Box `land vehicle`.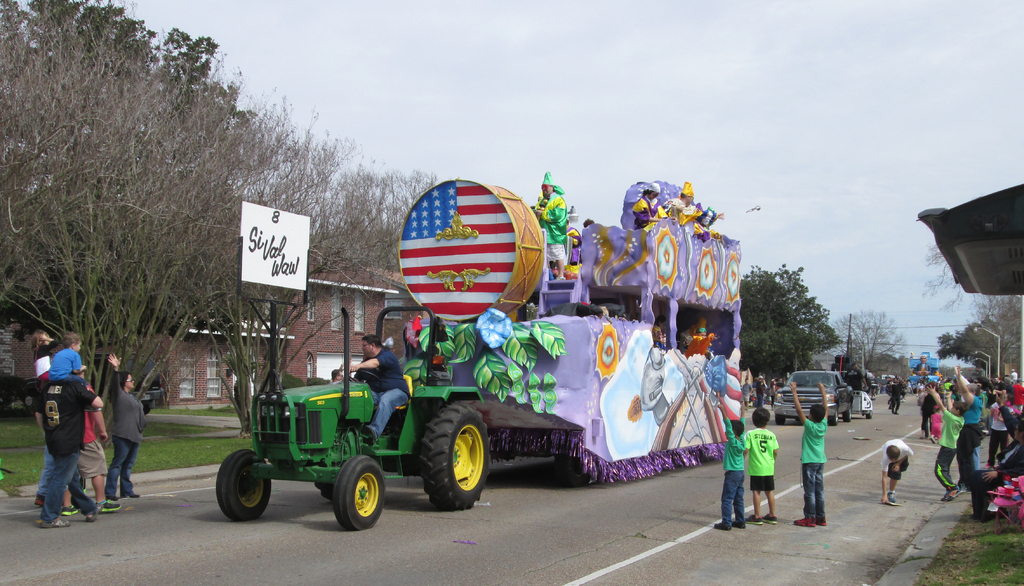
bbox=(775, 370, 856, 427).
